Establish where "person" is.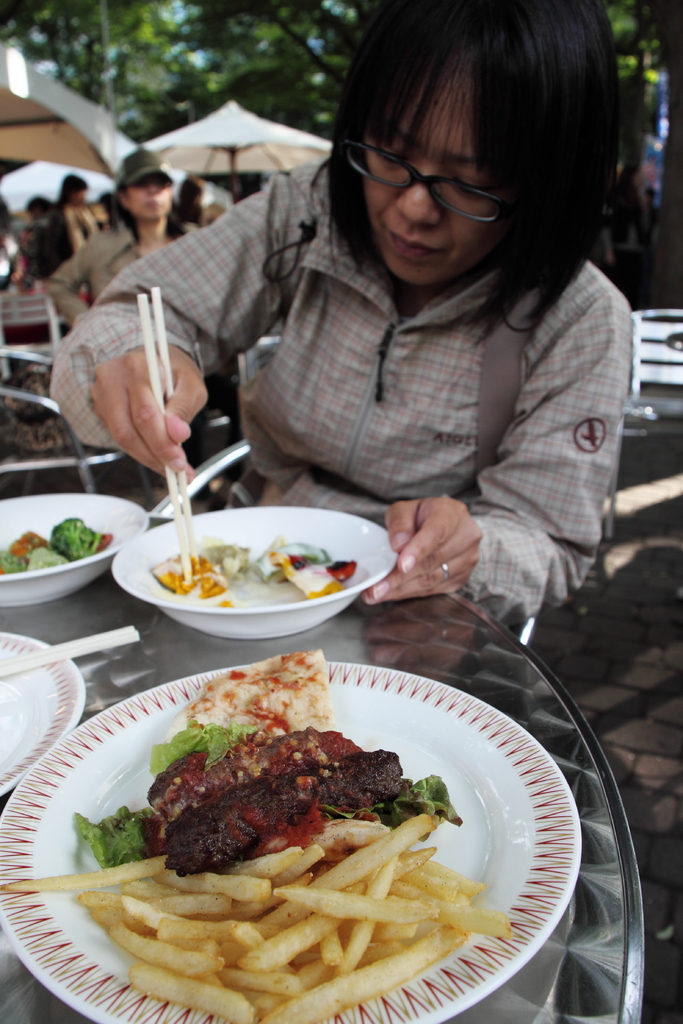
Established at bbox(53, 0, 660, 664).
